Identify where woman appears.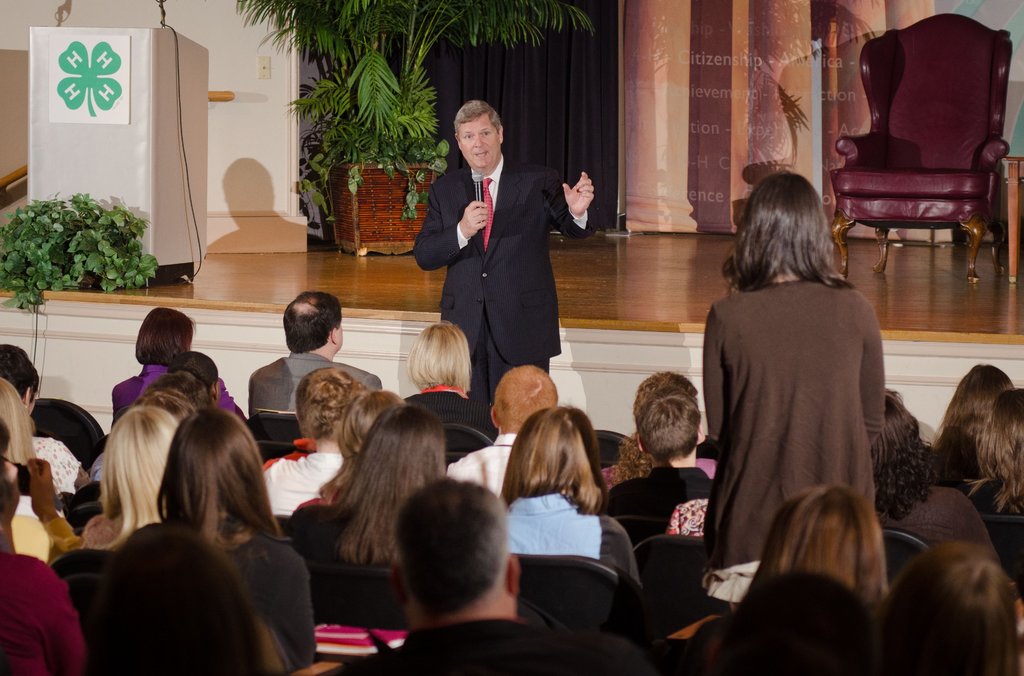
Appears at bbox=[859, 535, 1023, 675].
